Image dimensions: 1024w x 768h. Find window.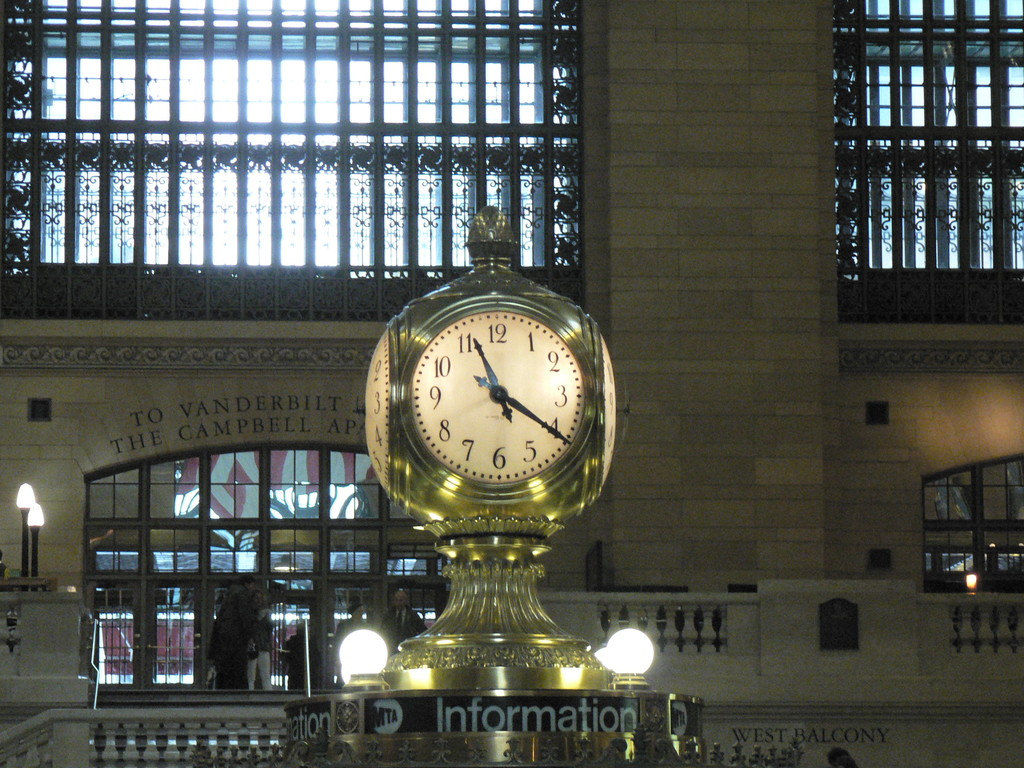
865 403 888 421.
